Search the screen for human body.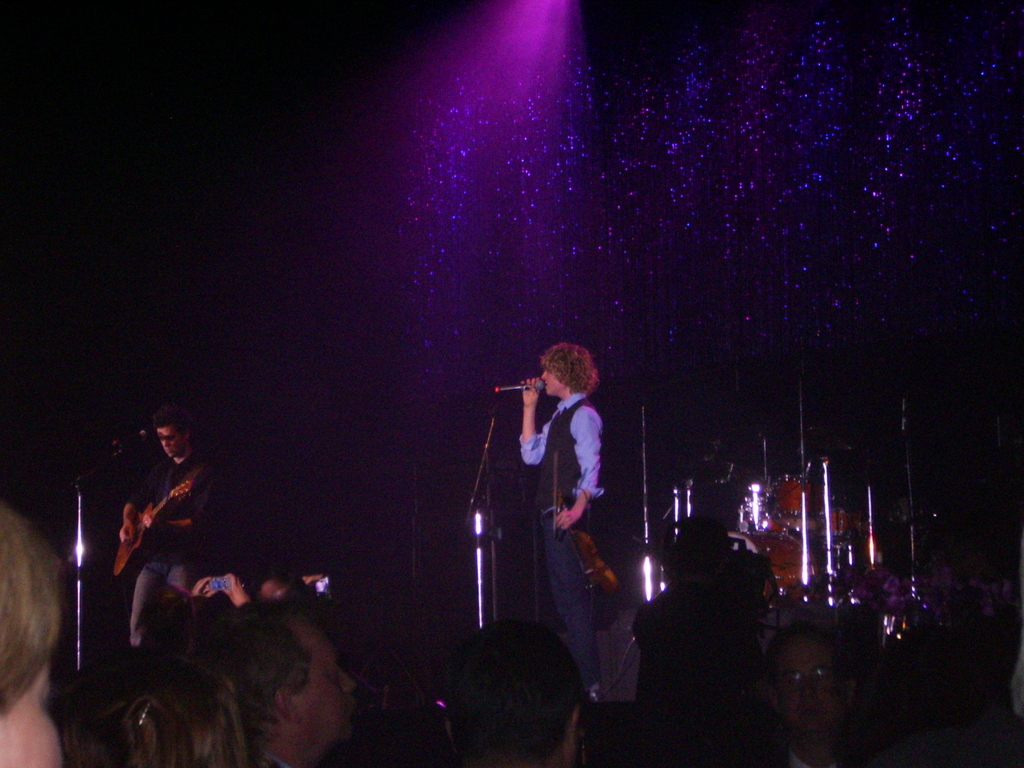
Found at [left=509, top=321, right=625, bottom=713].
